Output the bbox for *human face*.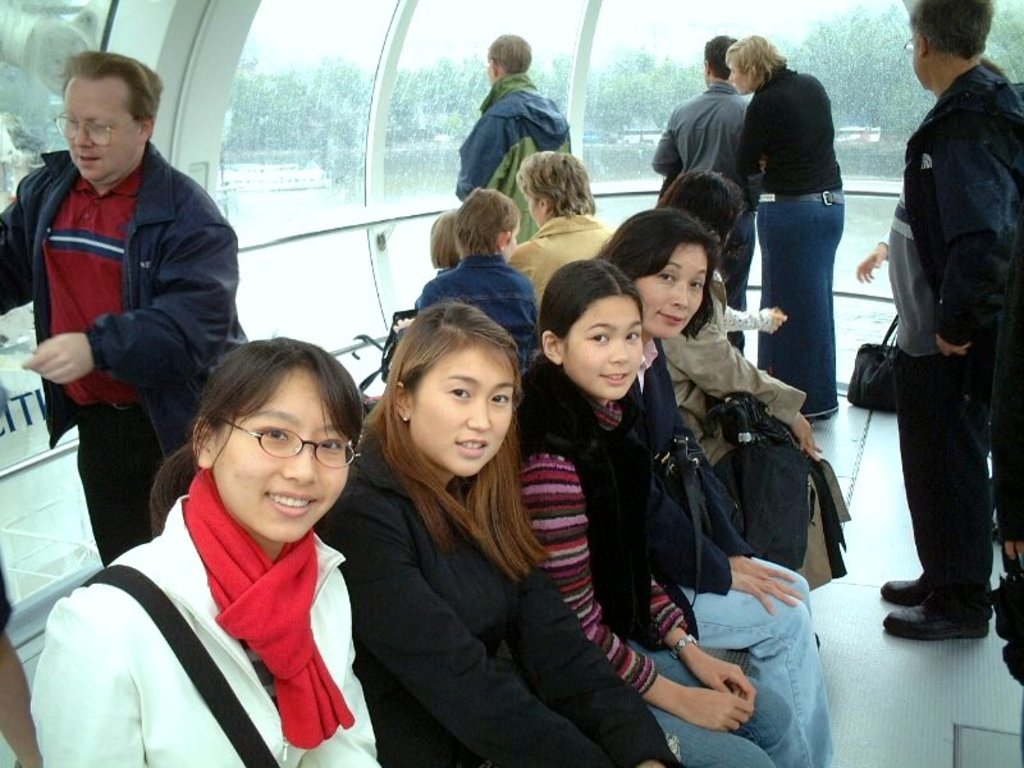
(x1=916, y1=20, x2=919, y2=81).
